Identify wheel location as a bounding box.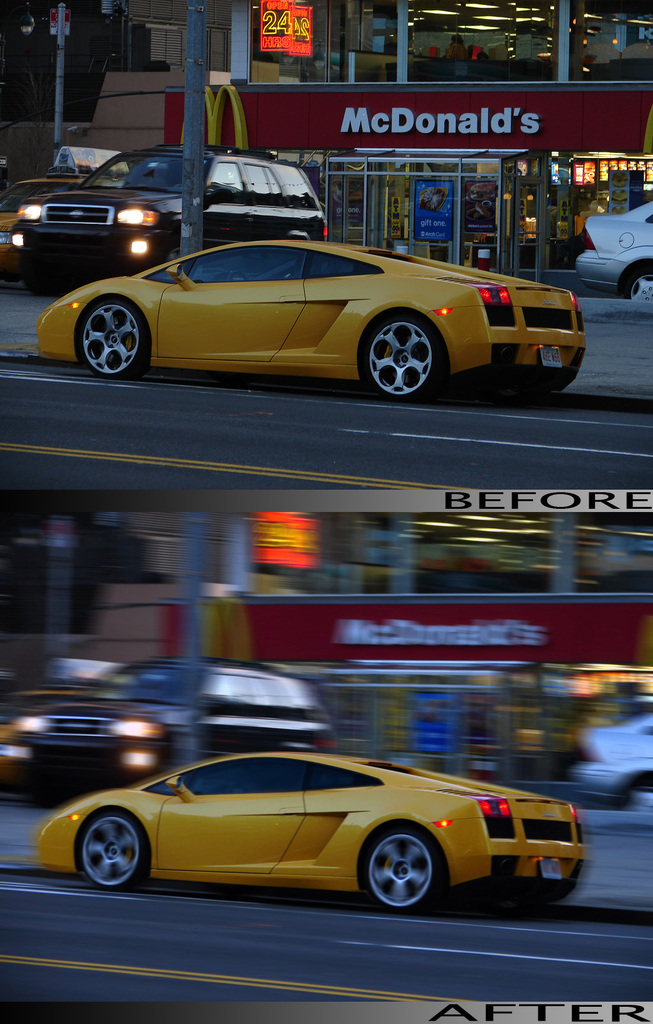
[left=76, top=296, right=144, bottom=378].
